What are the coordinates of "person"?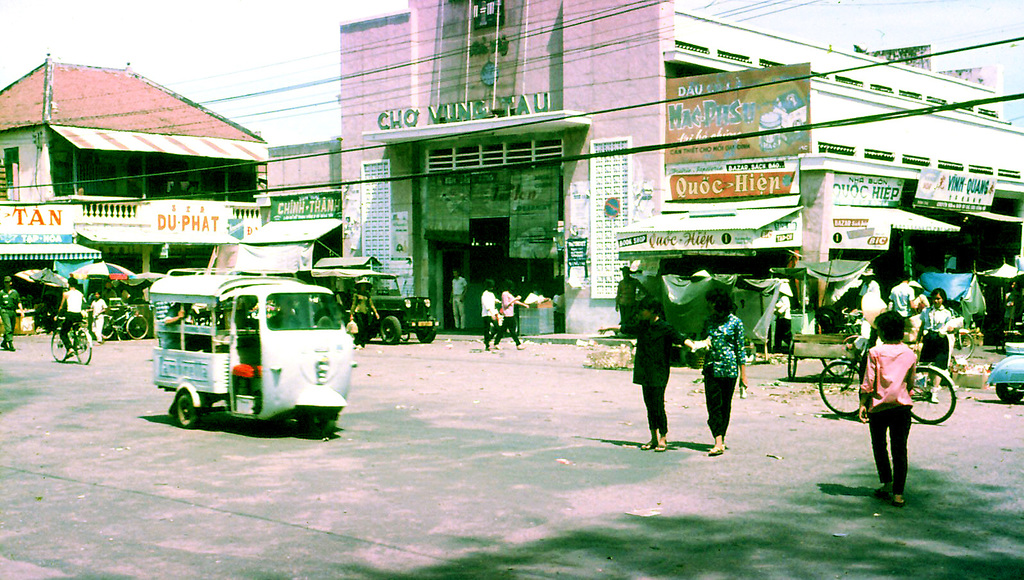
box(617, 296, 695, 453).
